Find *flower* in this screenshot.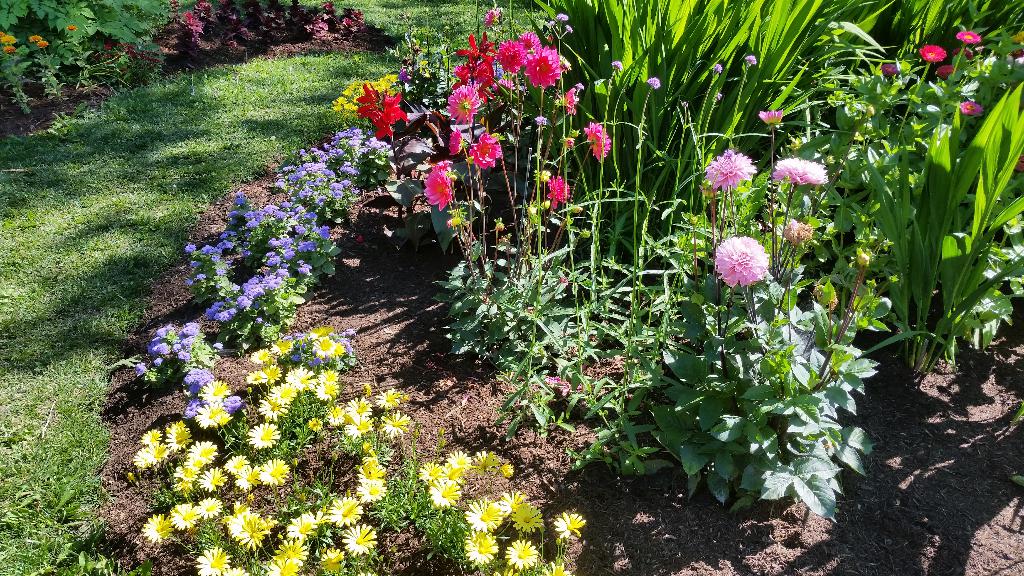
The bounding box for *flower* is Rect(68, 21, 76, 30).
